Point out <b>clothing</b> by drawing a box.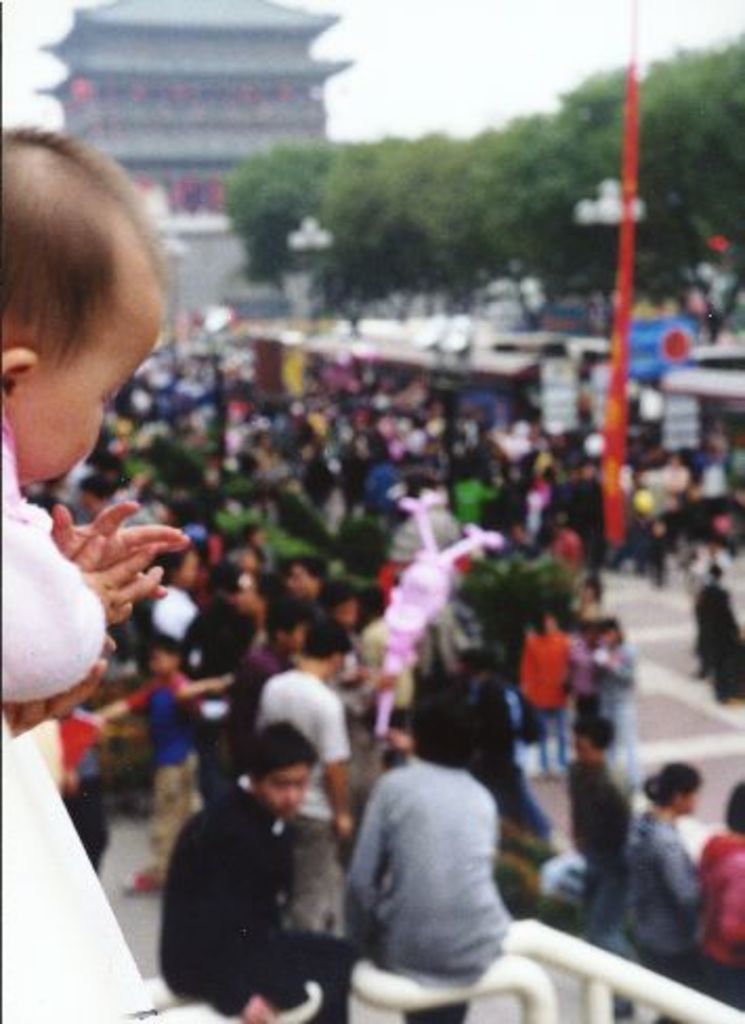
{"x1": 619, "y1": 820, "x2": 705, "y2": 982}.
